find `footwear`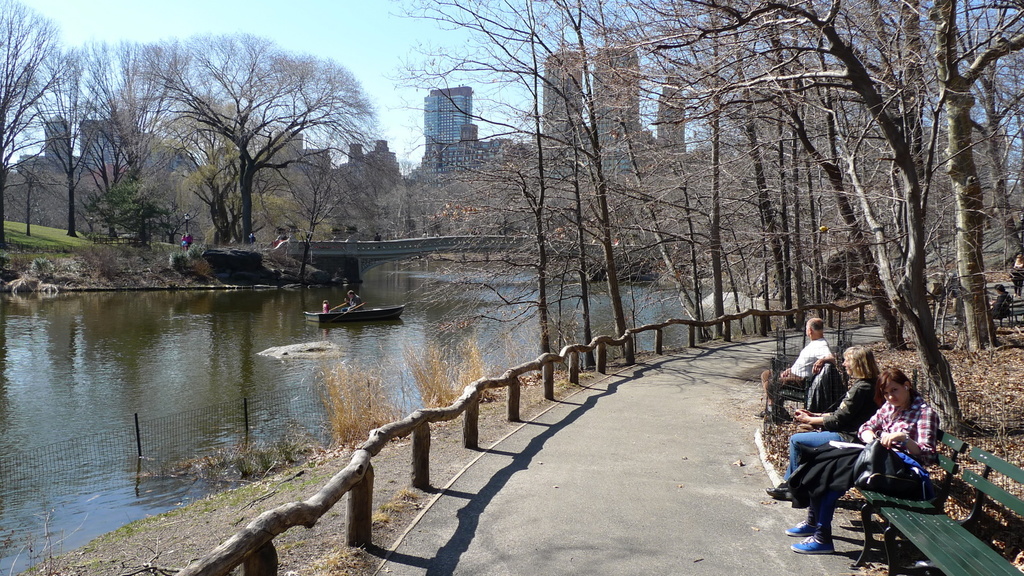
bbox(785, 521, 821, 541)
